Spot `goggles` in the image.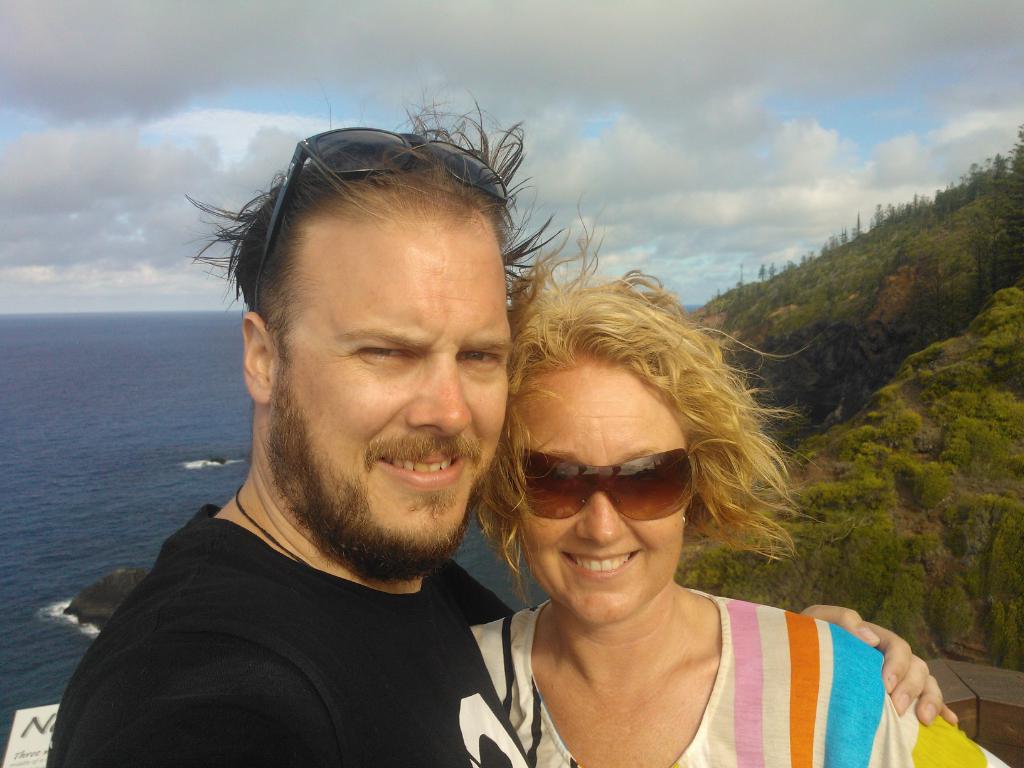
`goggles` found at detection(506, 446, 721, 538).
